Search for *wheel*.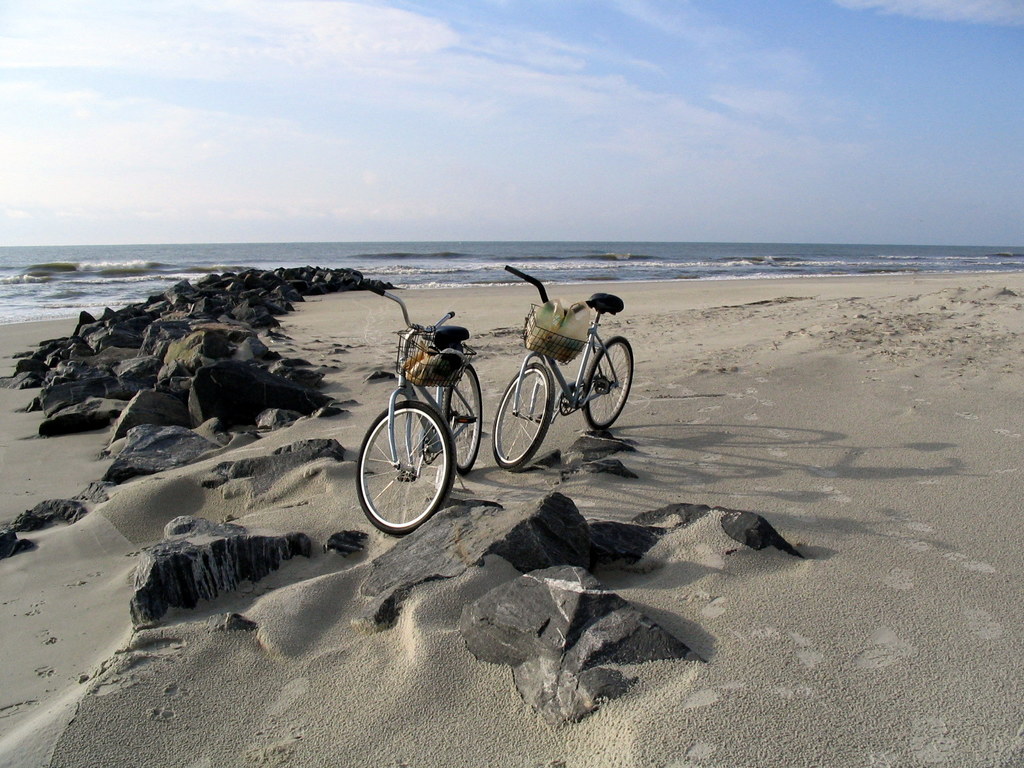
Found at {"x1": 581, "y1": 335, "x2": 637, "y2": 430}.
